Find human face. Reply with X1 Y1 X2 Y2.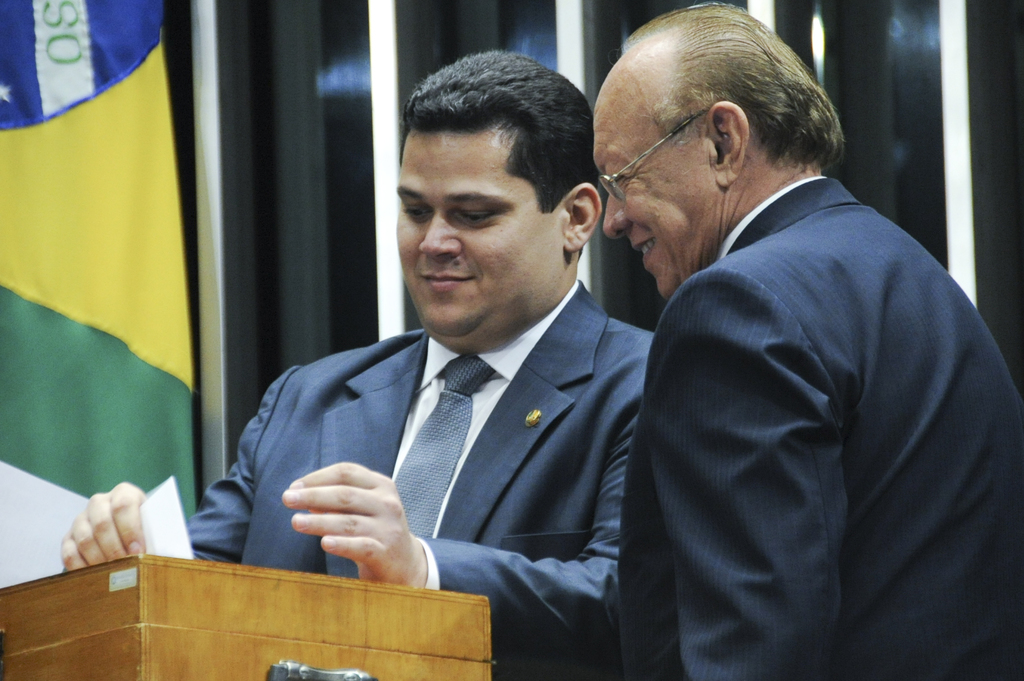
394 131 562 337.
